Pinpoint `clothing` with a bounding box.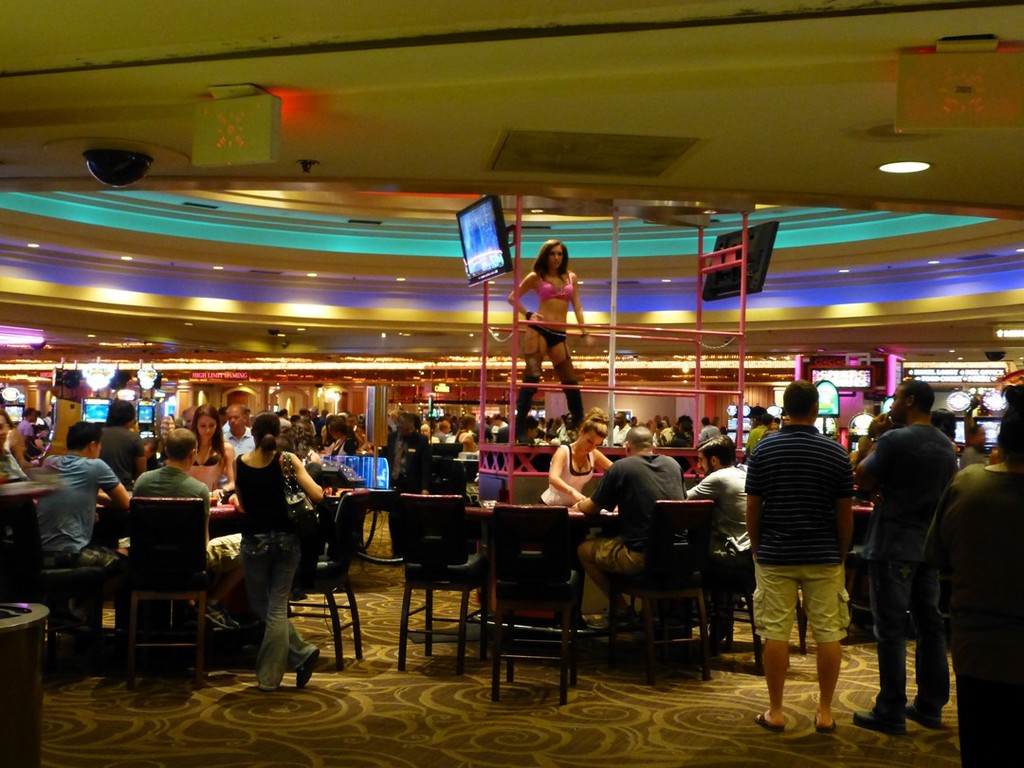
BBox(527, 321, 567, 349).
